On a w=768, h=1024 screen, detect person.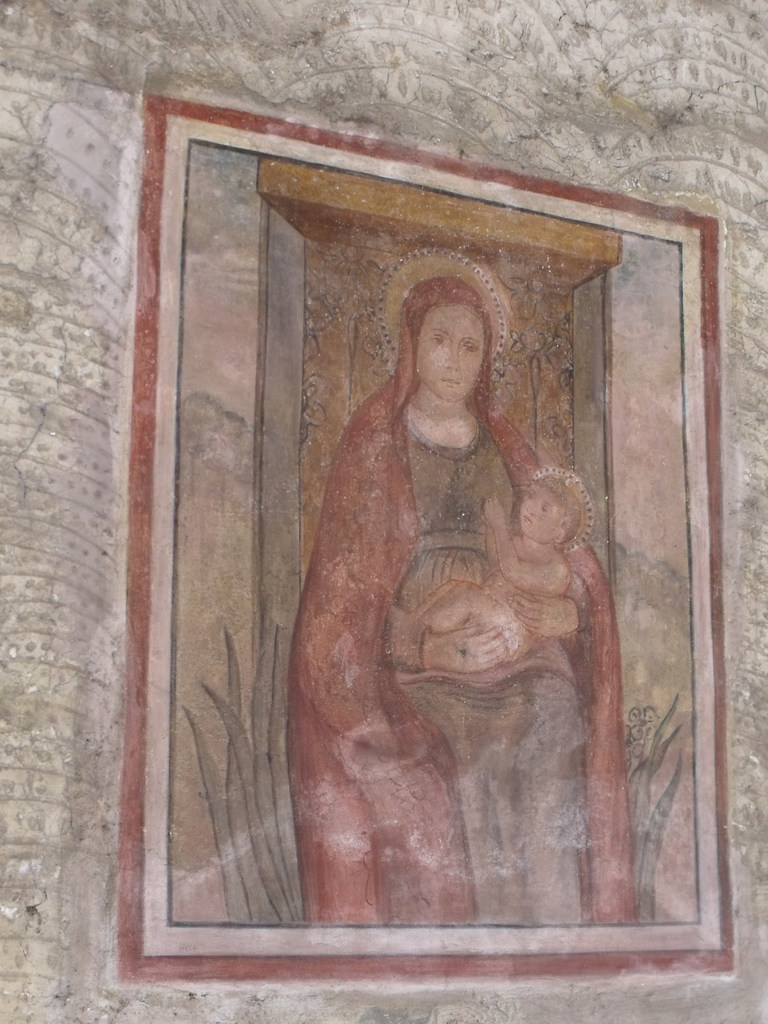
pyautogui.locateOnScreen(400, 456, 592, 676).
